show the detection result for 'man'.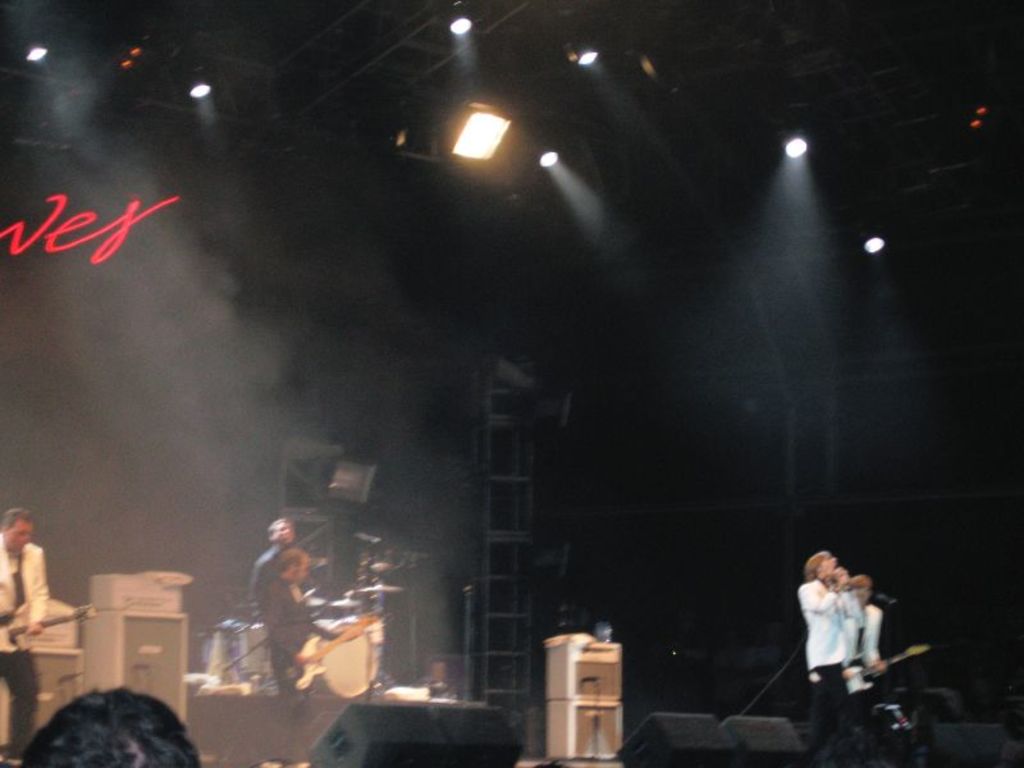
799/549/863/718.
